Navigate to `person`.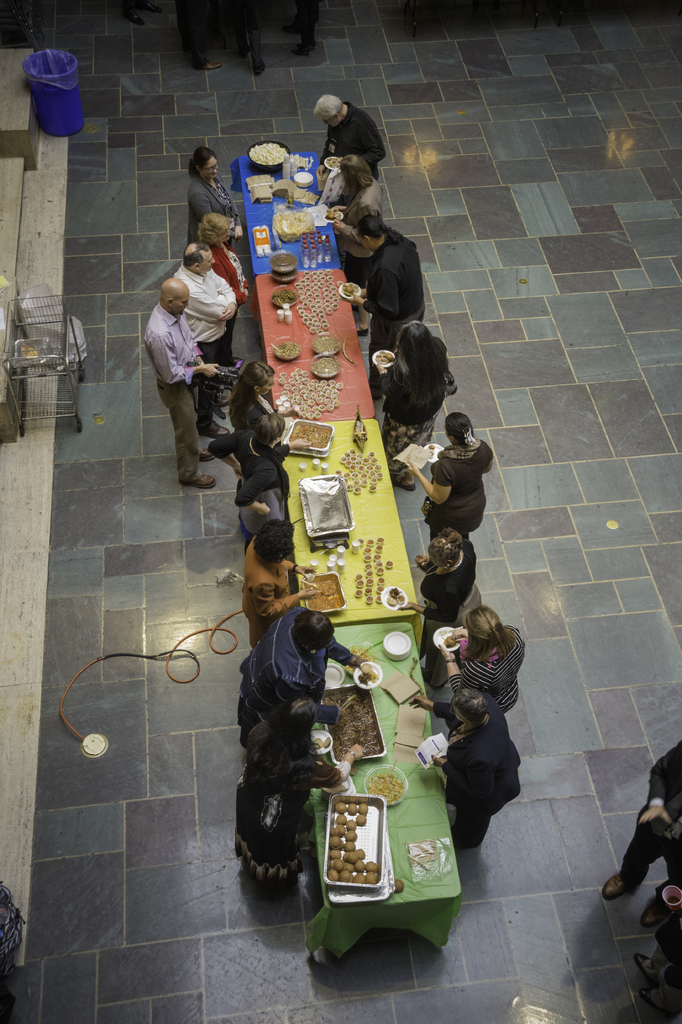
Navigation target: bbox=(597, 737, 681, 928).
